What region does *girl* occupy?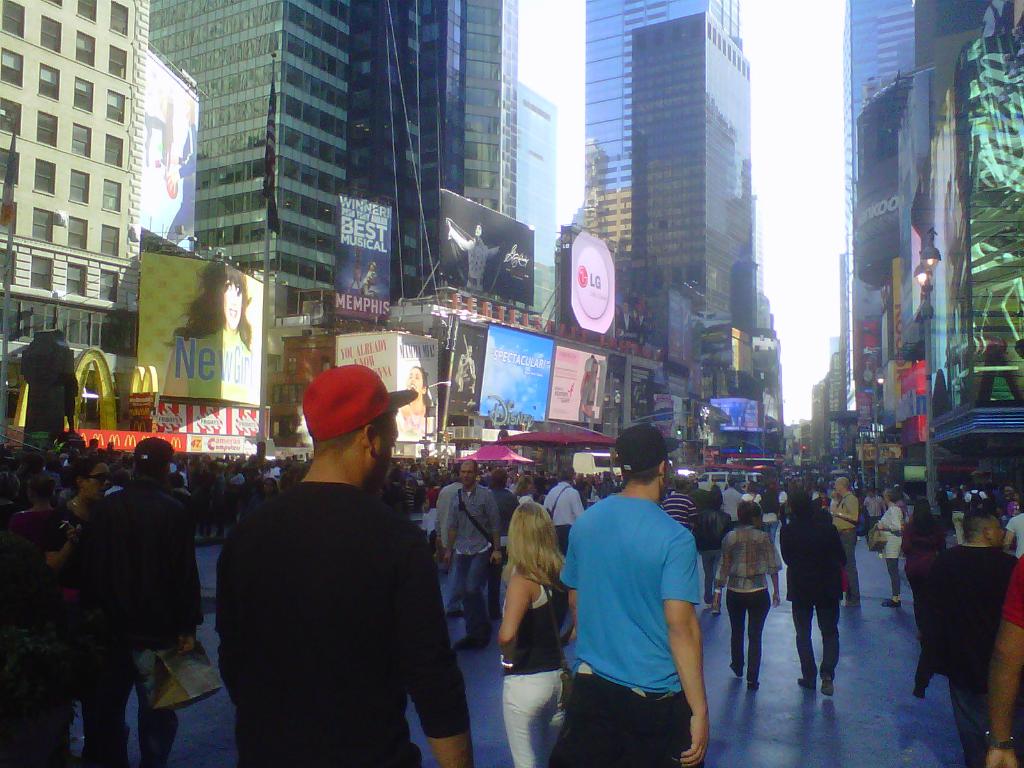
bbox=(494, 497, 587, 767).
